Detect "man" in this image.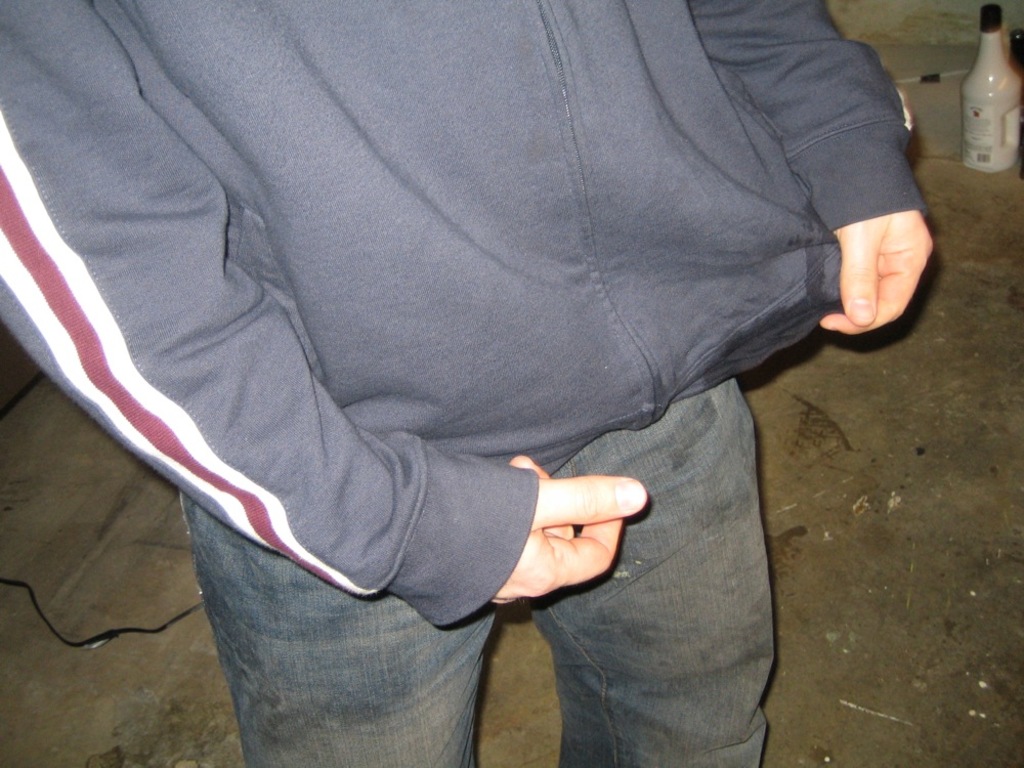
Detection: x1=0 y1=0 x2=913 y2=716.
